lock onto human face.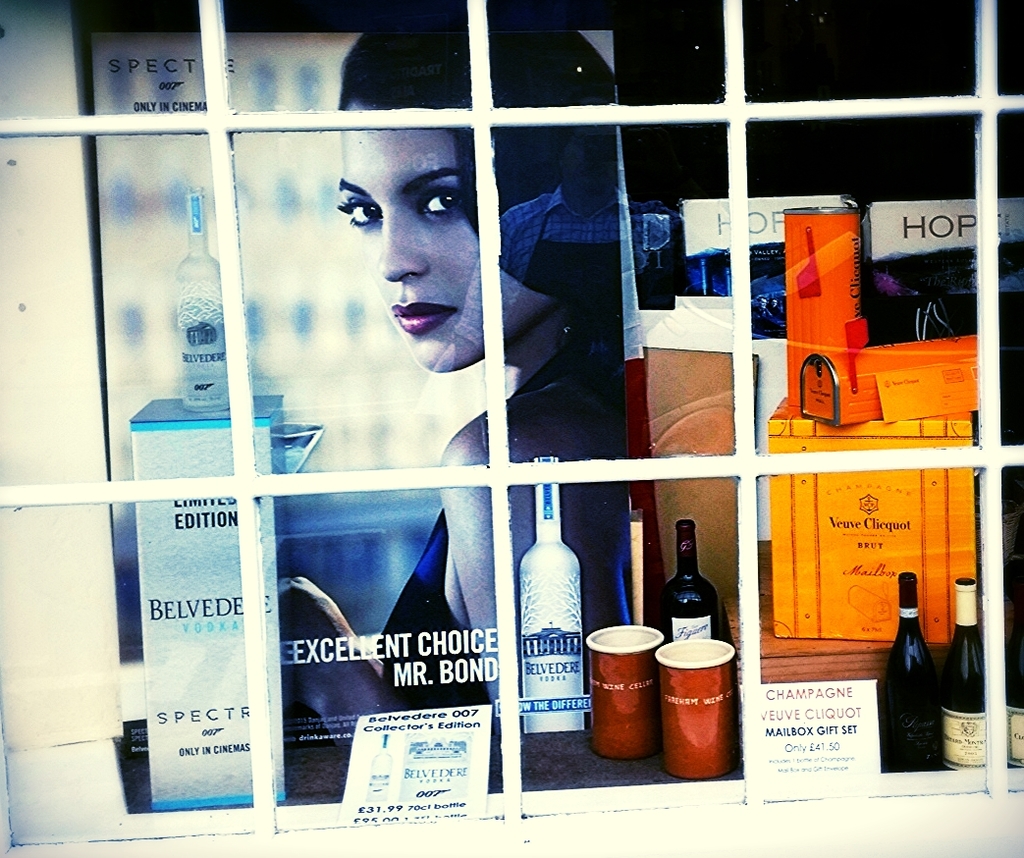
Locked: detection(337, 101, 484, 372).
